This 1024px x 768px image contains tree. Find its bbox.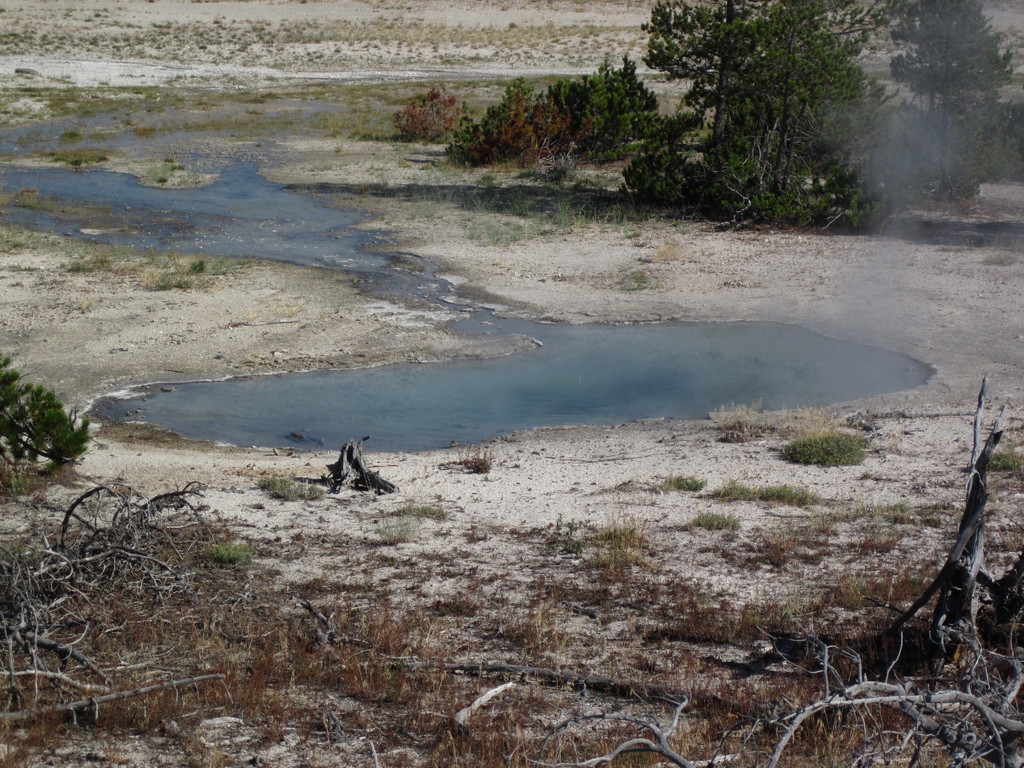
x1=884, y1=0, x2=1023, y2=193.
